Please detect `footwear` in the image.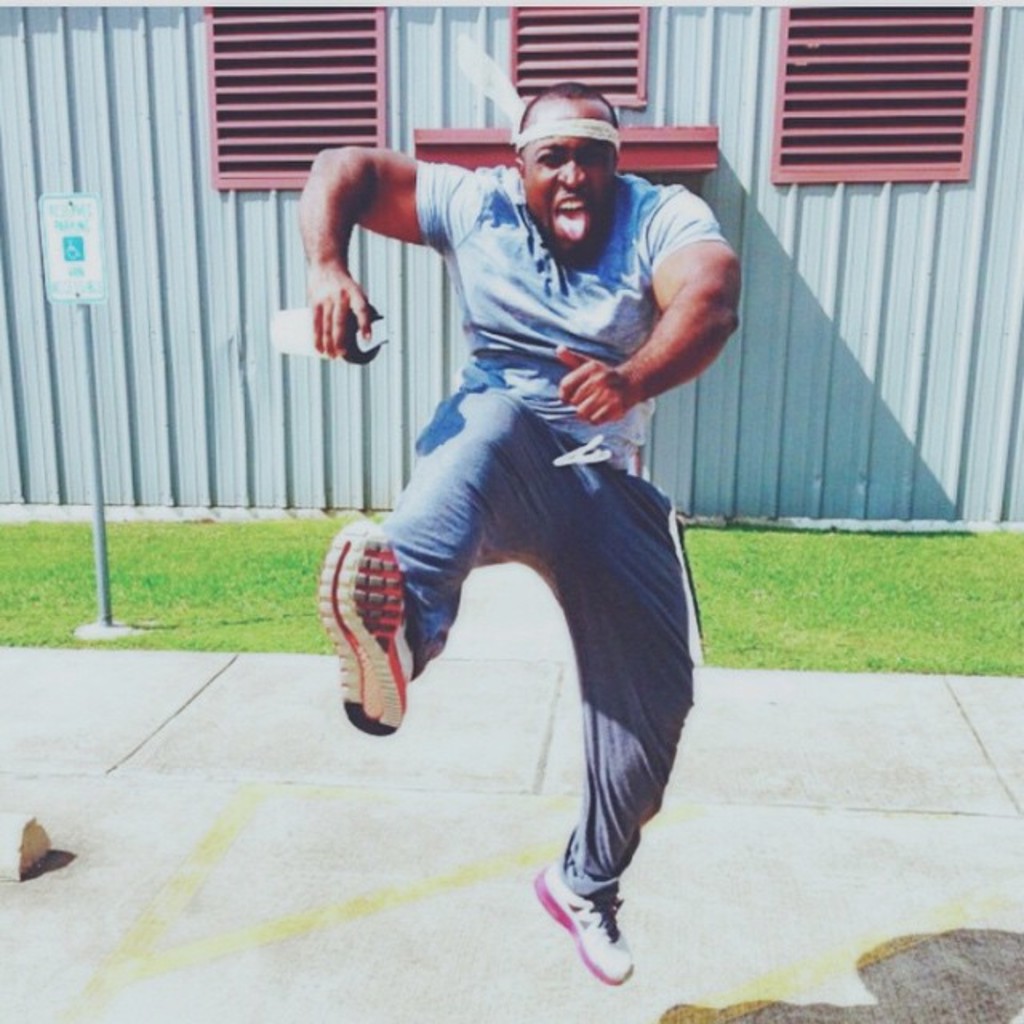
box=[309, 502, 408, 746].
